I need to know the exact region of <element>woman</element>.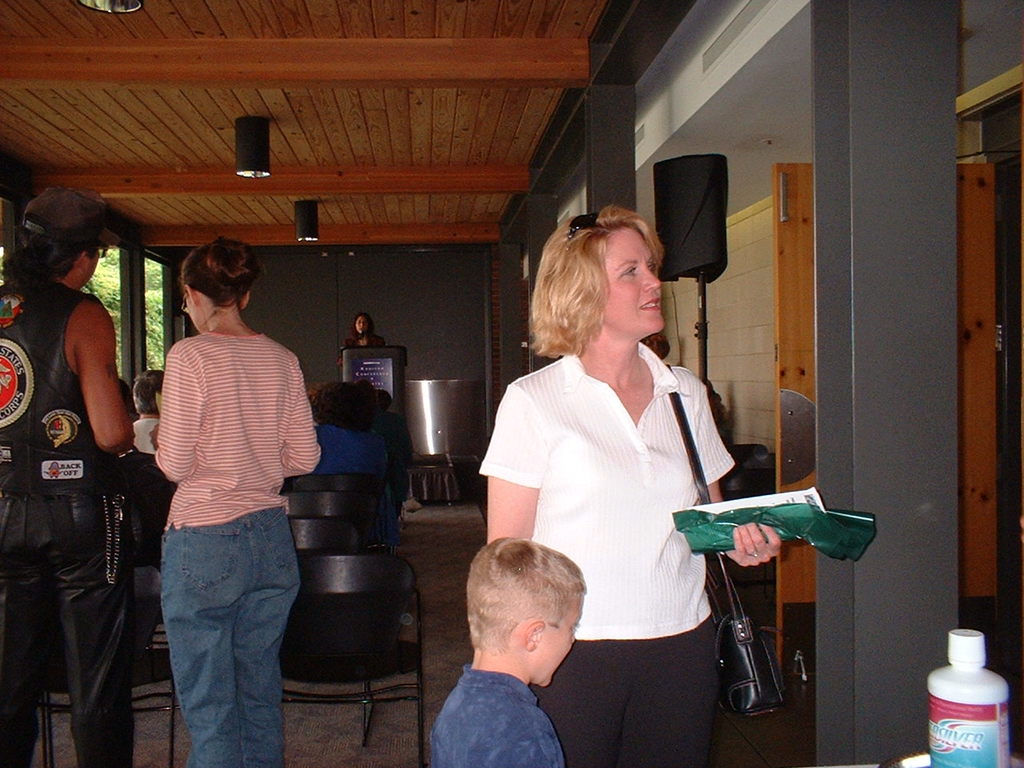
Region: x1=335 y1=317 x2=385 y2=367.
